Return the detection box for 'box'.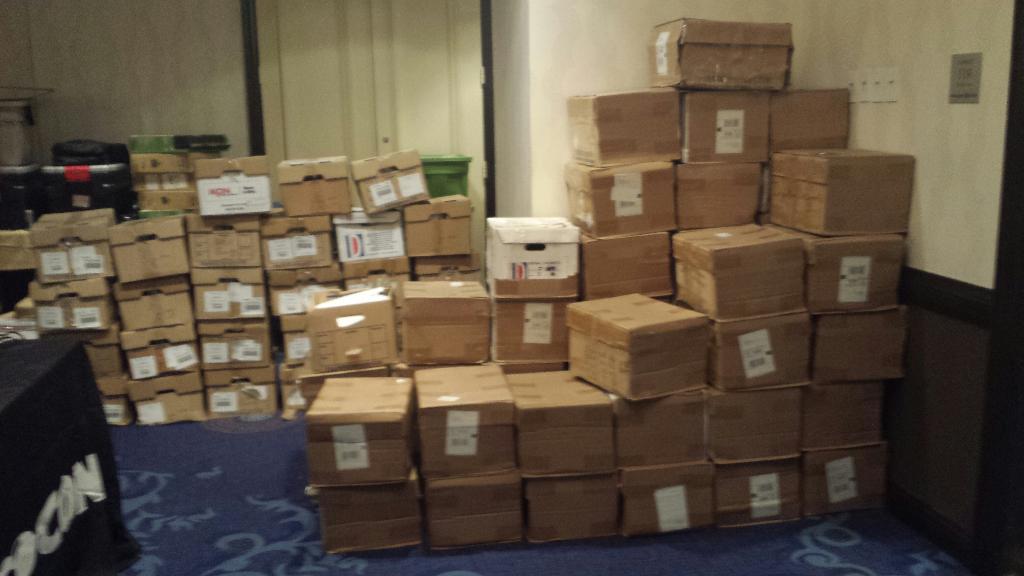
794,377,886,456.
